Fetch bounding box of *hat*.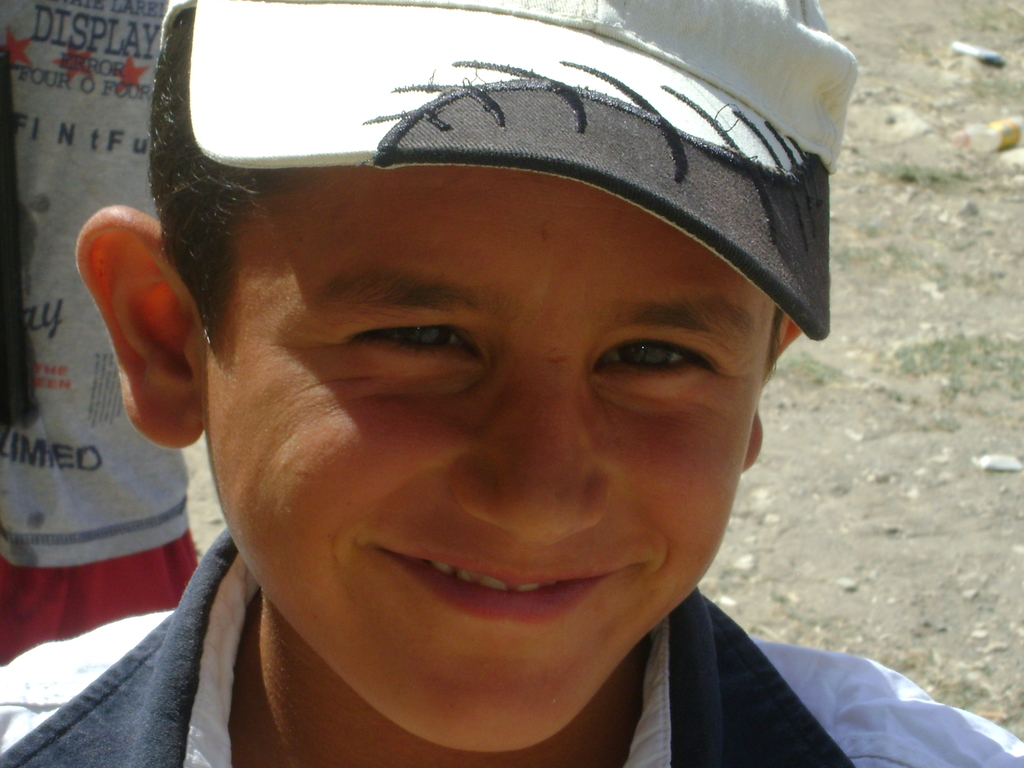
Bbox: <box>159,0,857,343</box>.
